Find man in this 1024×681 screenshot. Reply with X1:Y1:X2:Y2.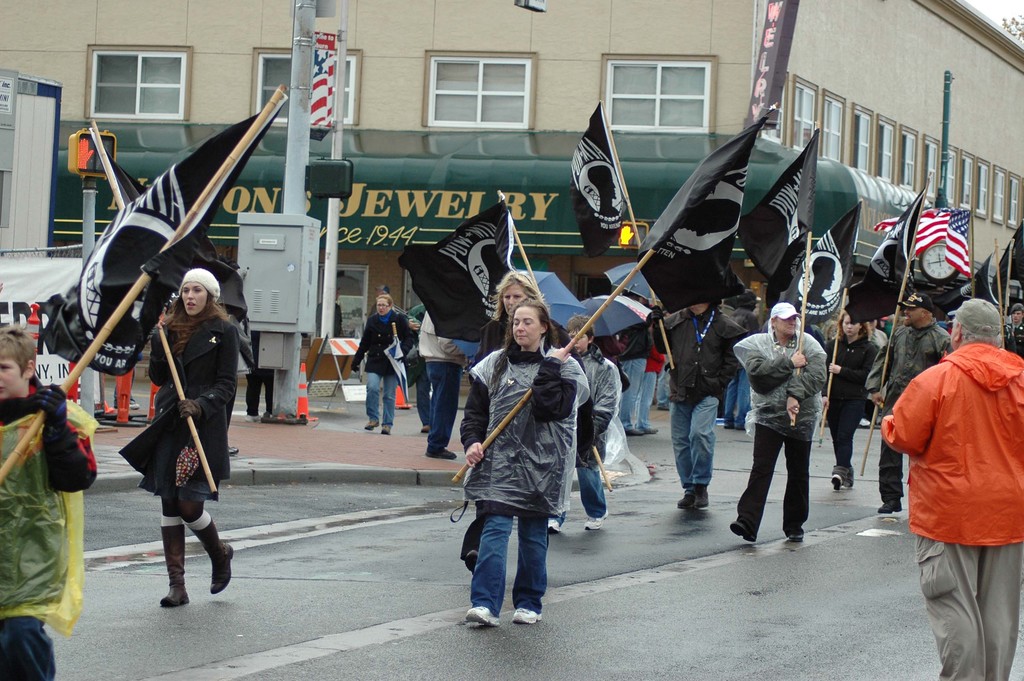
648:299:749:509.
